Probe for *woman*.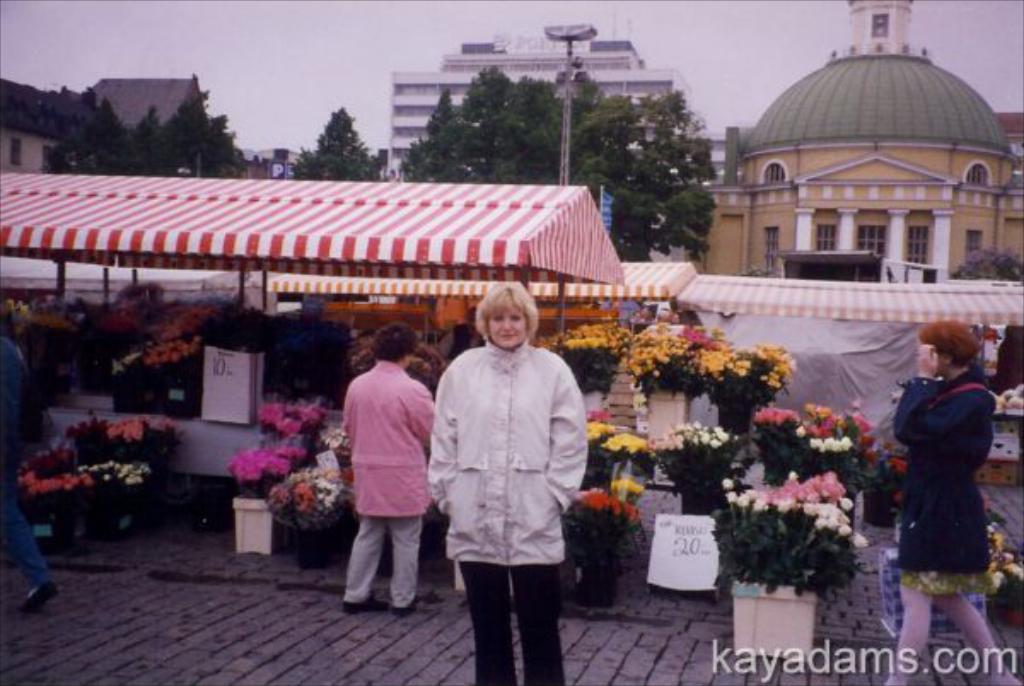
Probe result: locate(345, 326, 437, 616).
